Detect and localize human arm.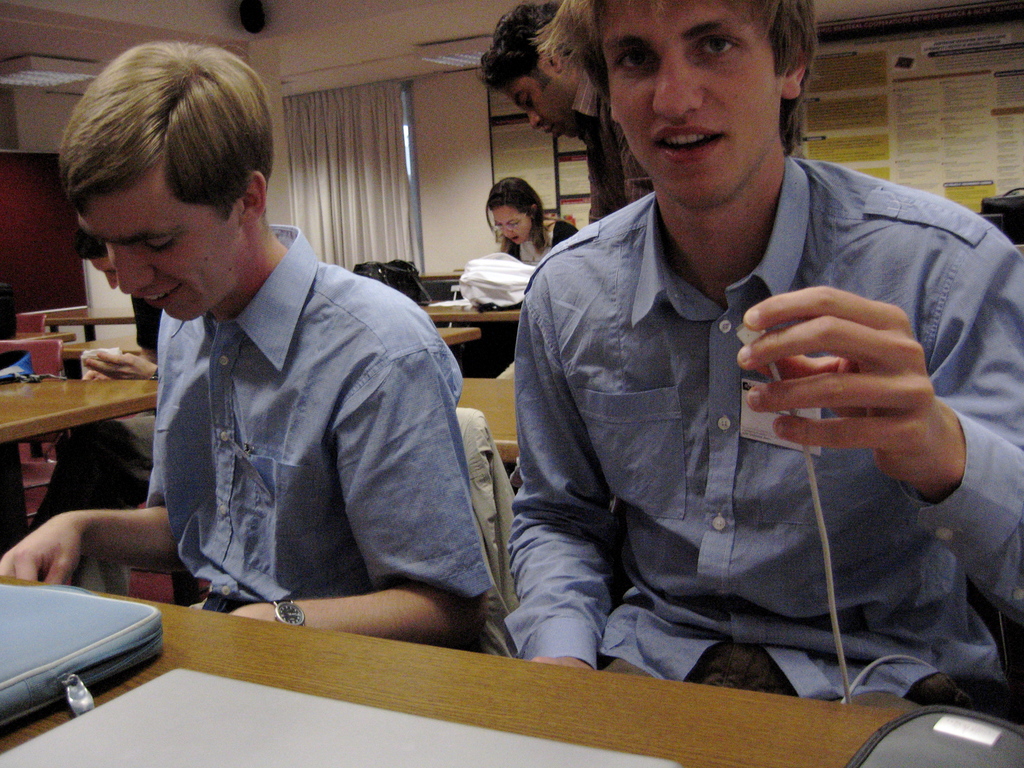
Localized at l=73, t=339, r=166, b=384.
